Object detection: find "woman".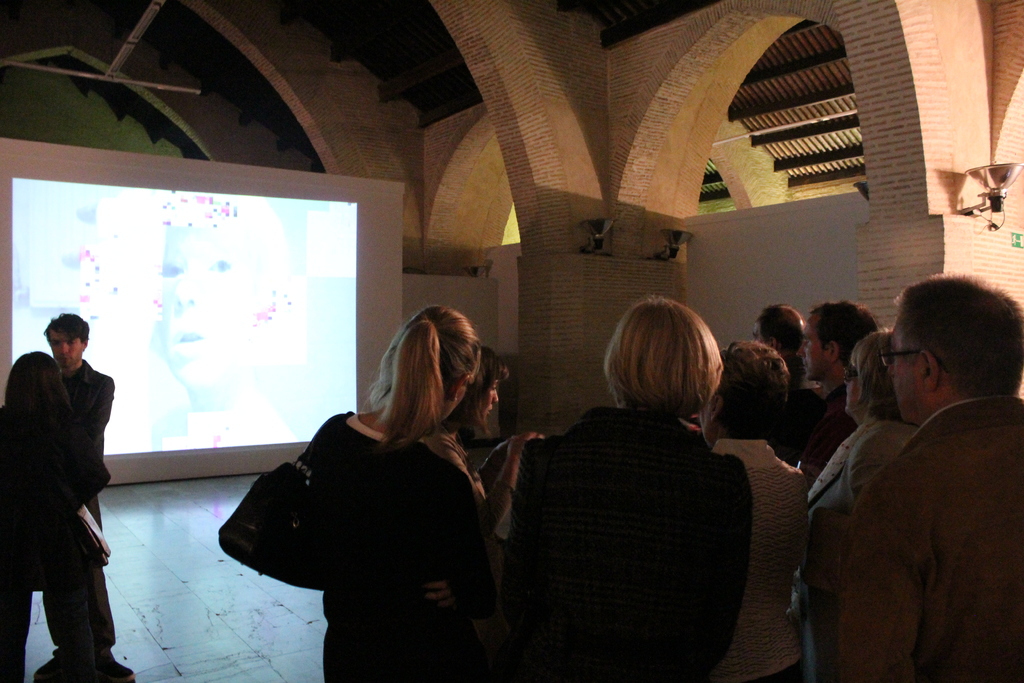
box(420, 342, 547, 528).
